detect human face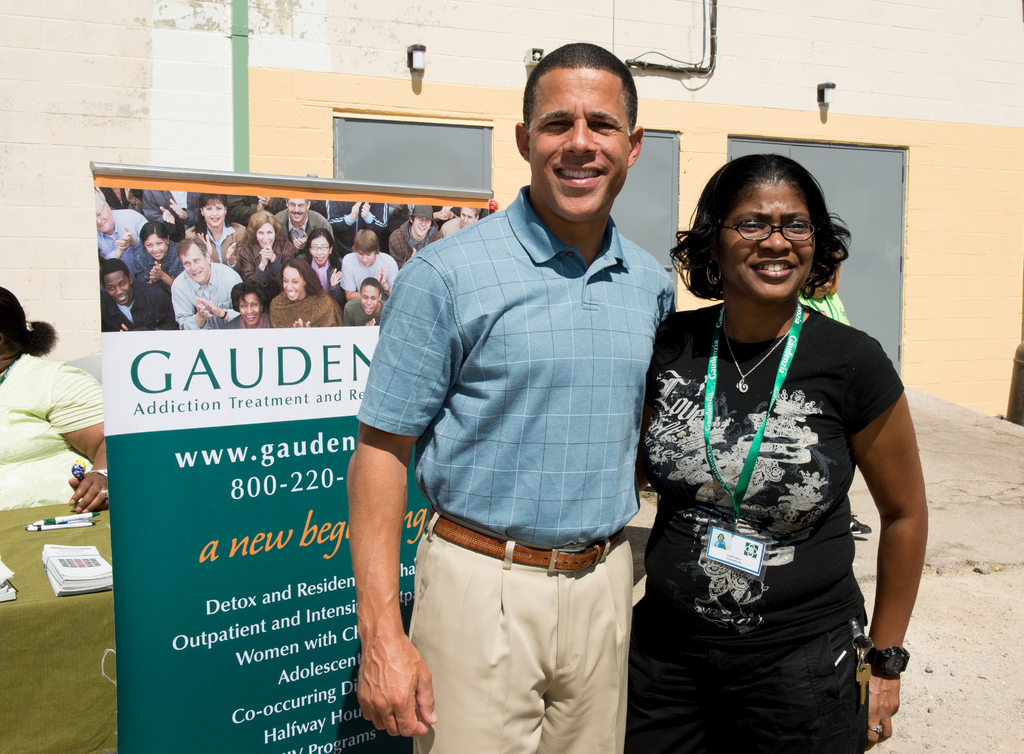
233, 287, 262, 327
